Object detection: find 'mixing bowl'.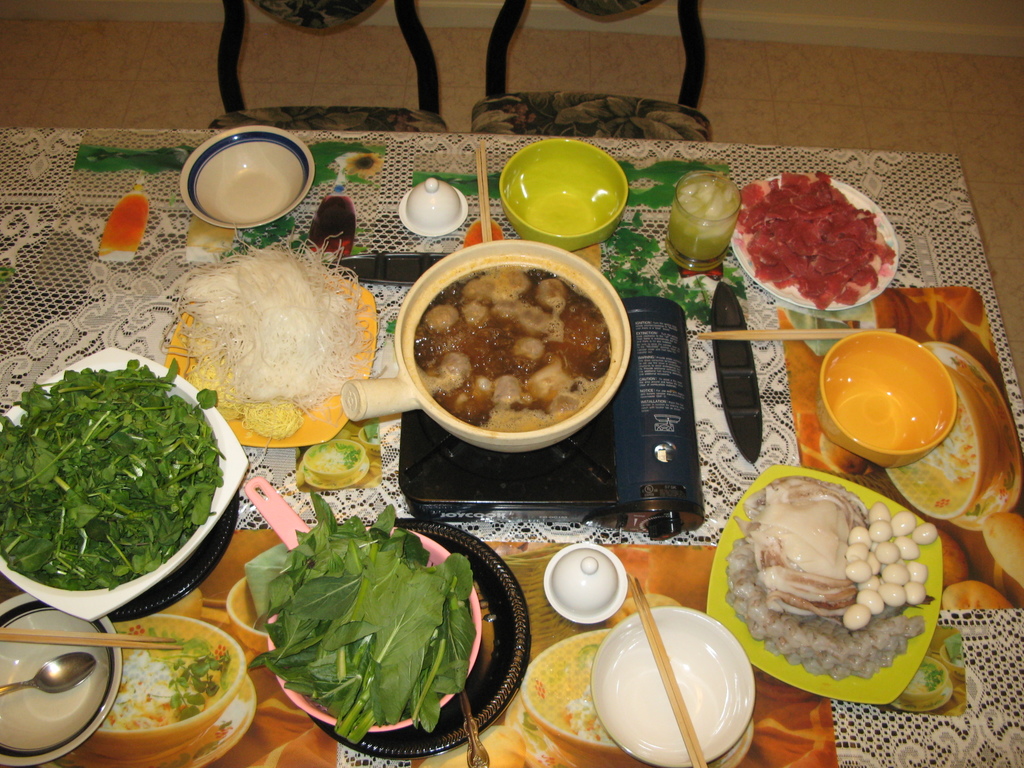
178:128:314:228.
